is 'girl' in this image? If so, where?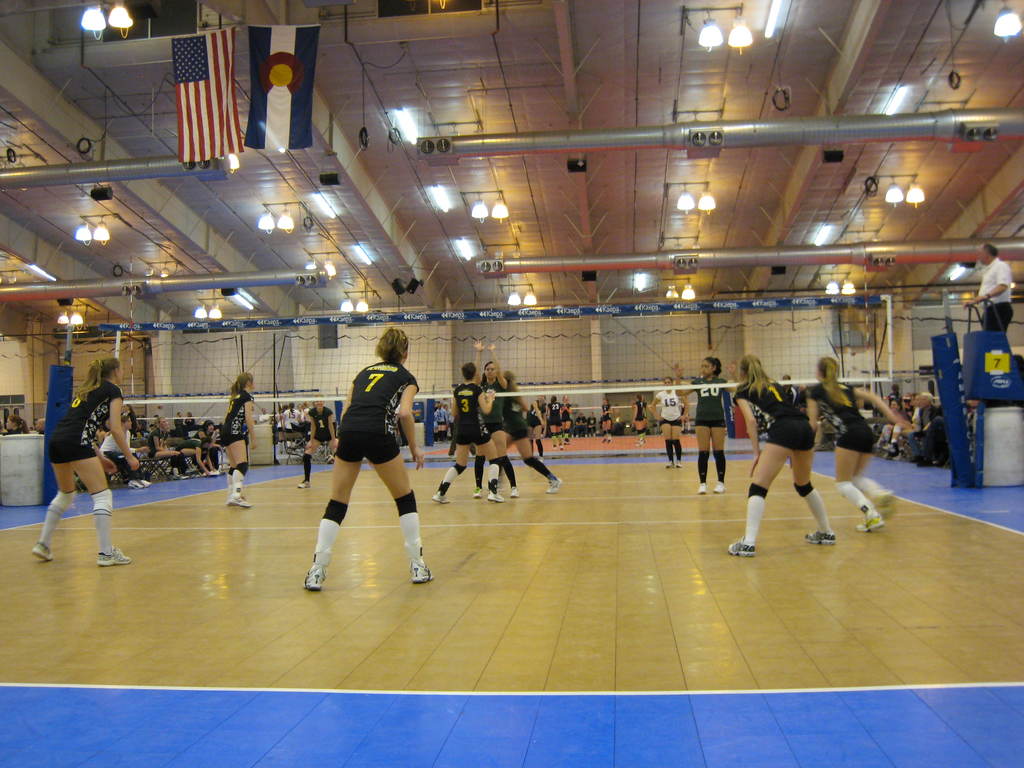
Yes, at x1=475, y1=359, x2=512, y2=499.
